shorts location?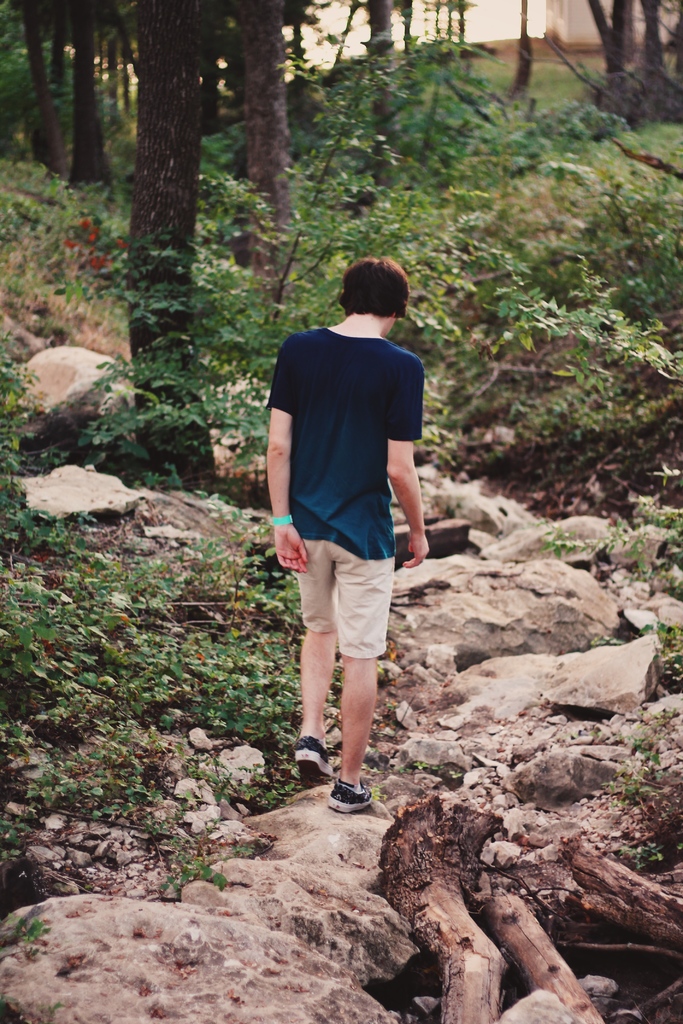
x1=285, y1=516, x2=413, y2=669
